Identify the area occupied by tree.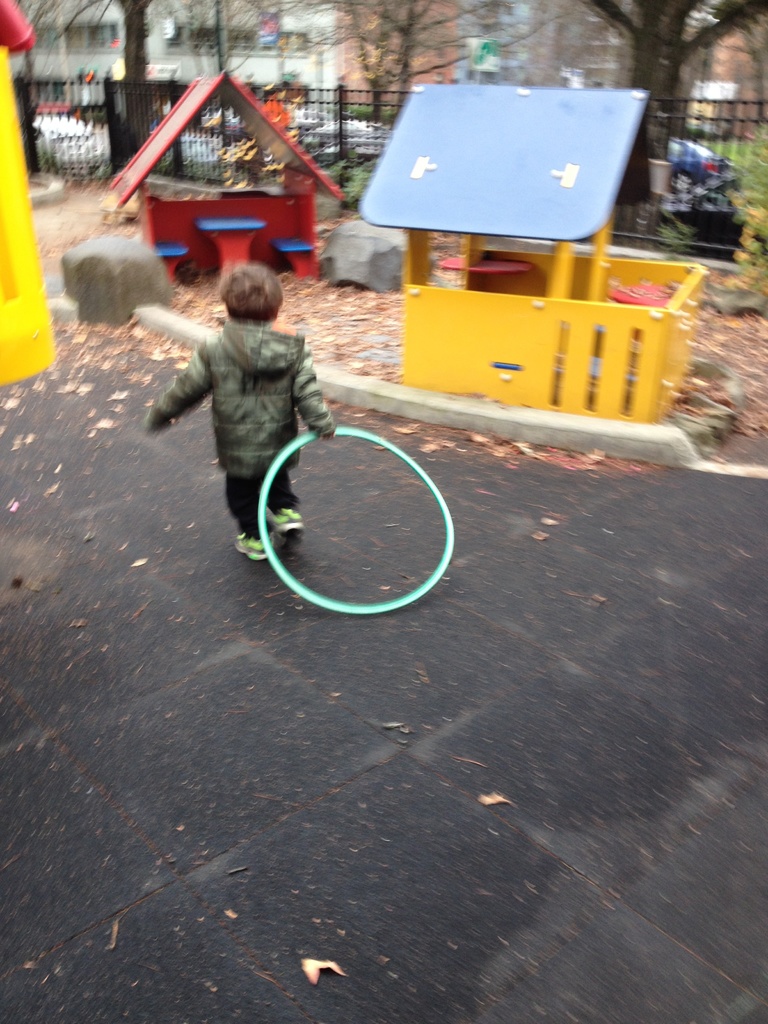
Area: x1=301 y1=1 x2=568 y2=115.
